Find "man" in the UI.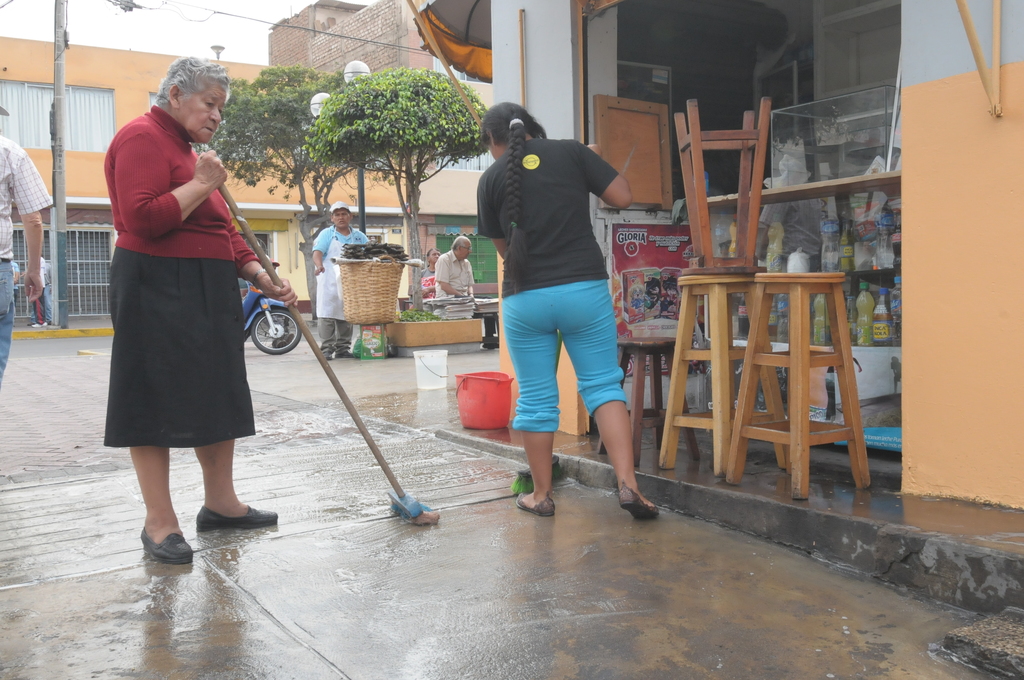
UI element at {"left": 0, "top": 120, "right": 58, "bottom": 394}.
